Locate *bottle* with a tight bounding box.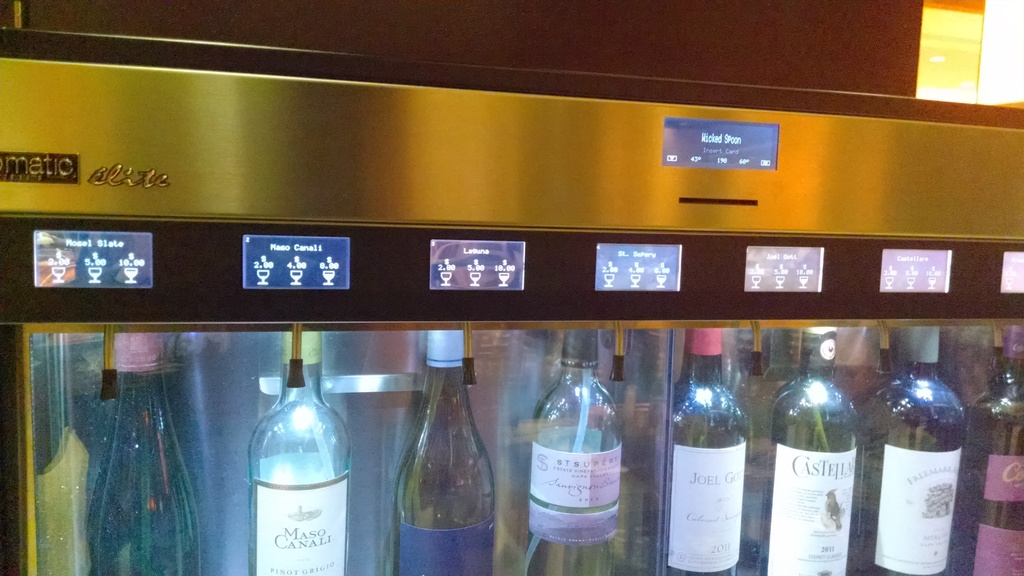
<box>230,353,354,567</box>.
